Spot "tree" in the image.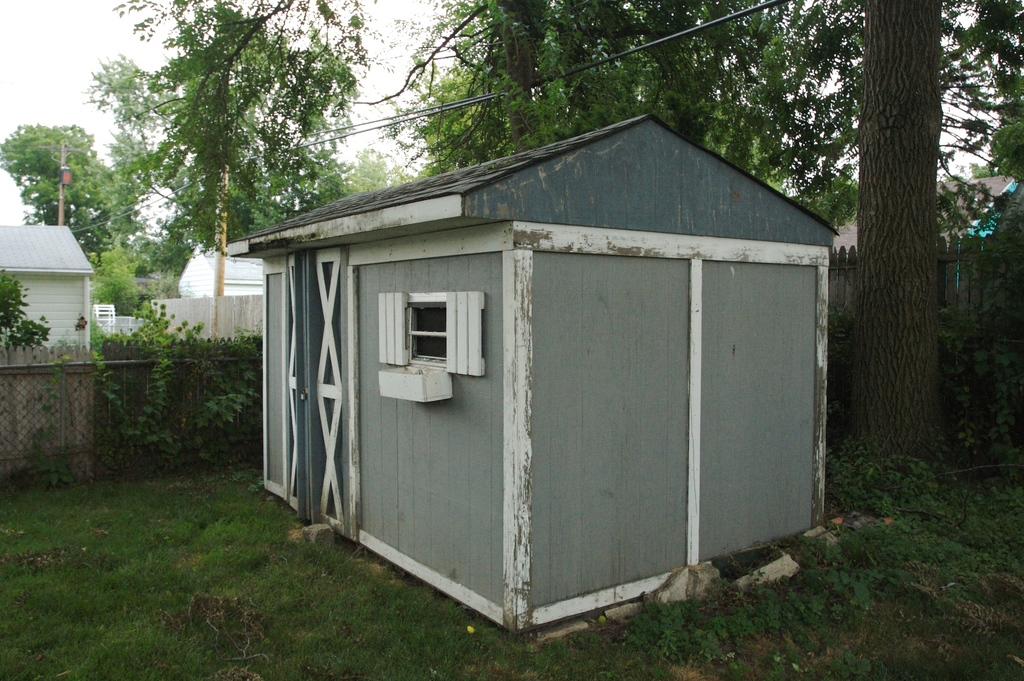
"tree" found at 360/0/1023/479.
